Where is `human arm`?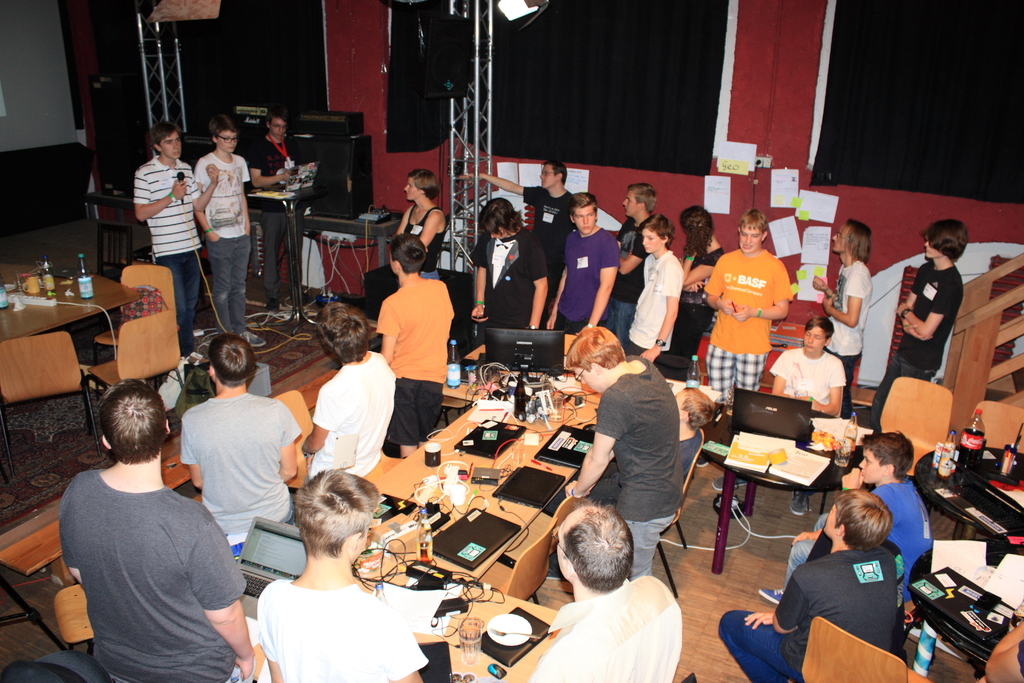
735, 267, 792, 320.
